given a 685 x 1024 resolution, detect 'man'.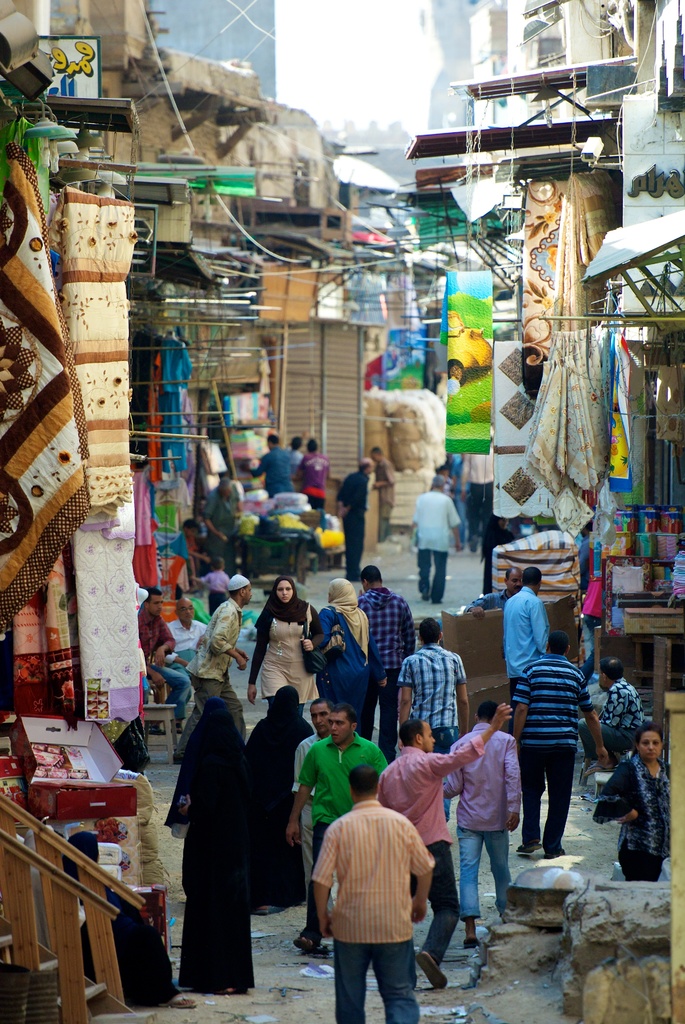
select_region(370, 447, 393, 543).
